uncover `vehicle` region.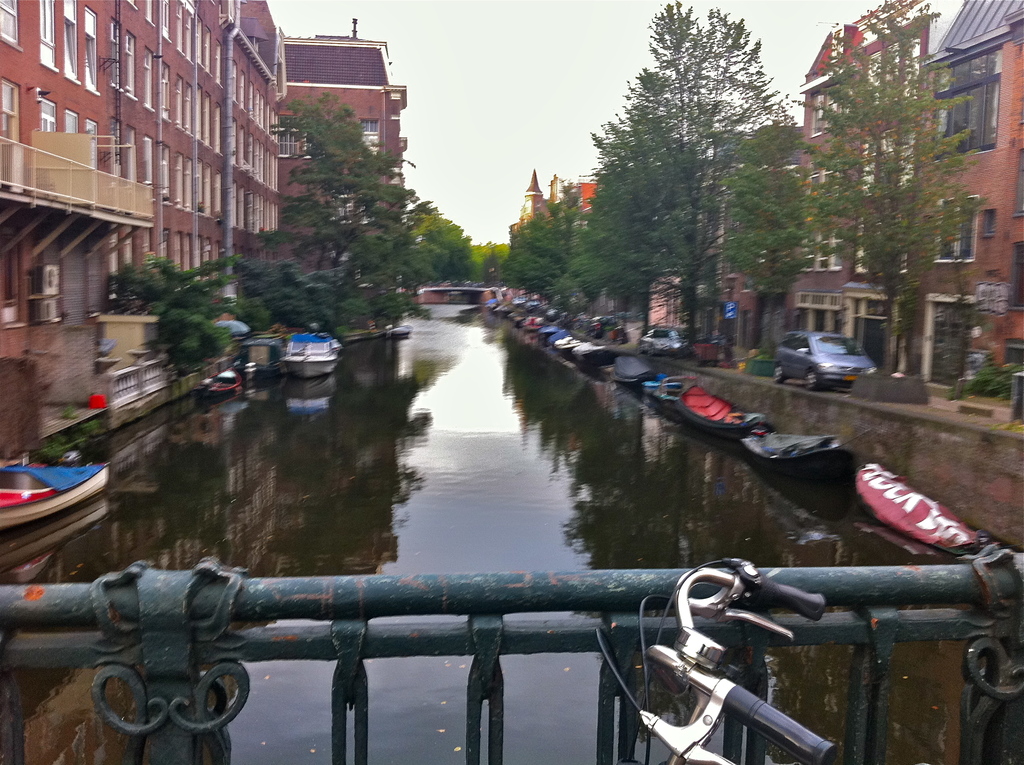
Uncovered: <region>276, 328, 337, 378</region>.
